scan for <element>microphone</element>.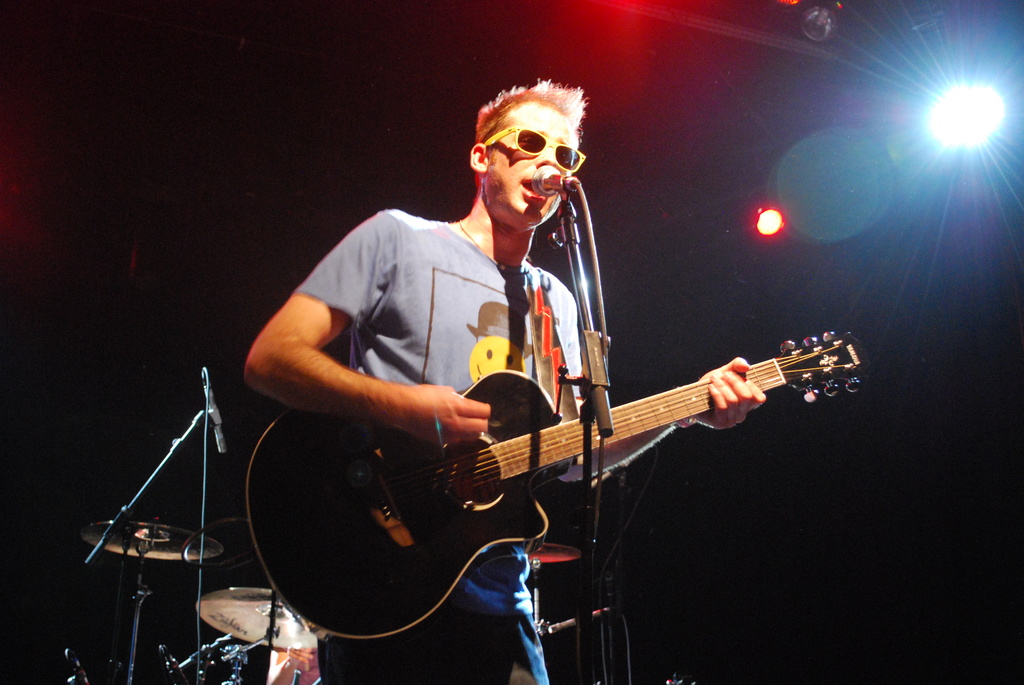
Scan result: bbox=(524, 159, 591, 211).
